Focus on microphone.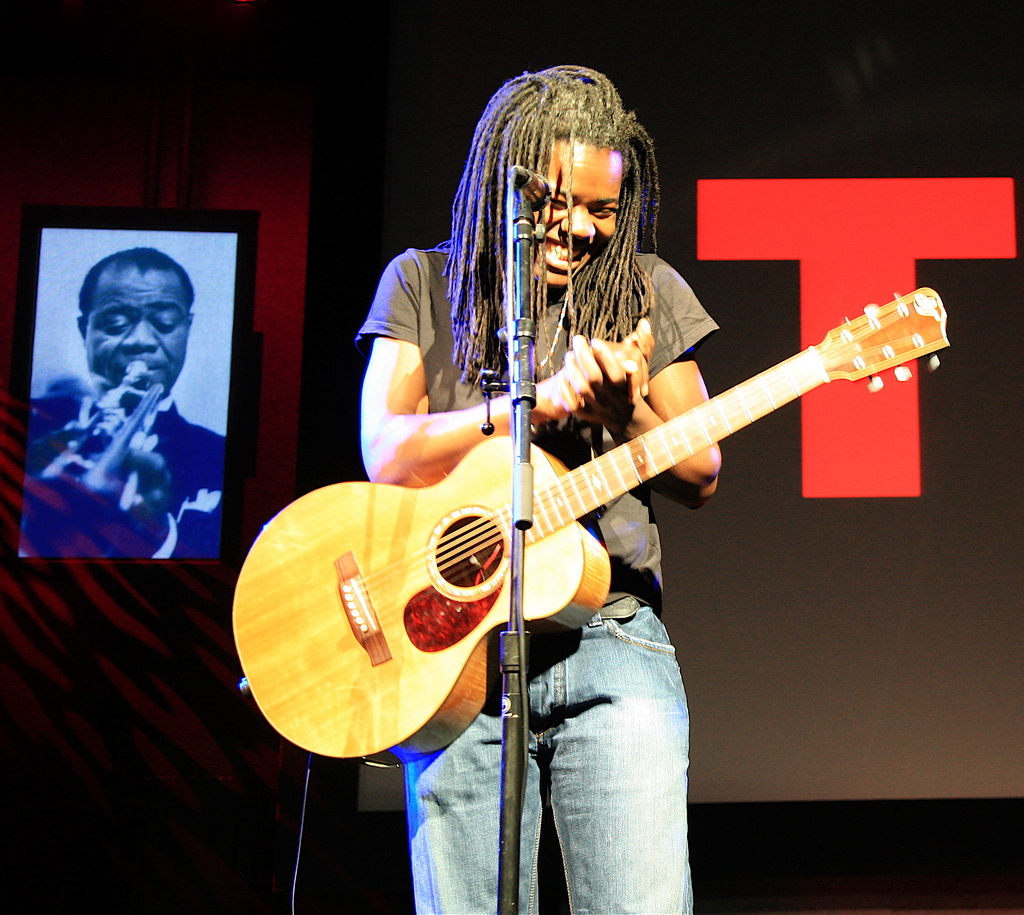
Focused at select_region(520, 168, 550, 209).
